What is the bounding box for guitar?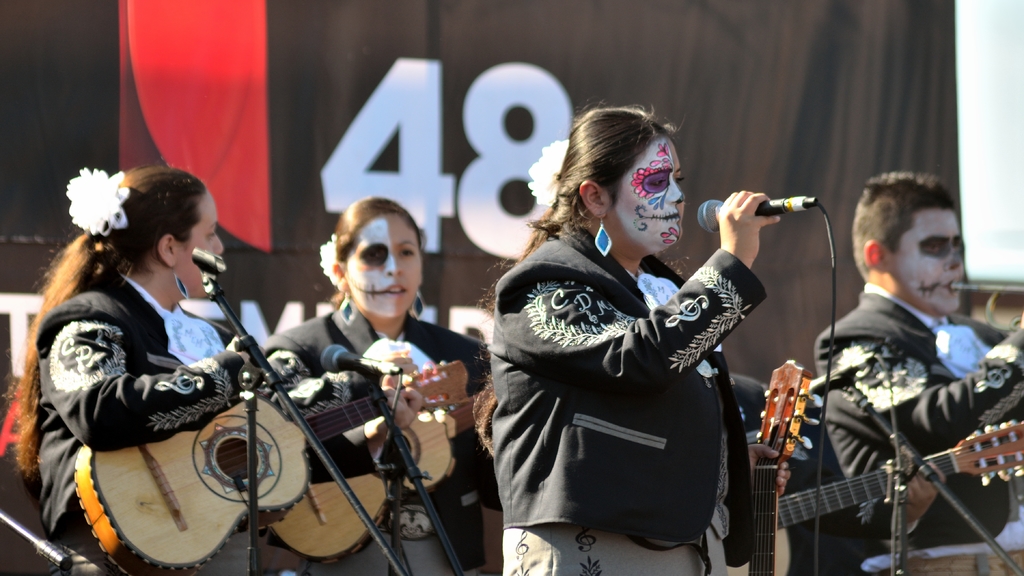
748:356:822:575.
